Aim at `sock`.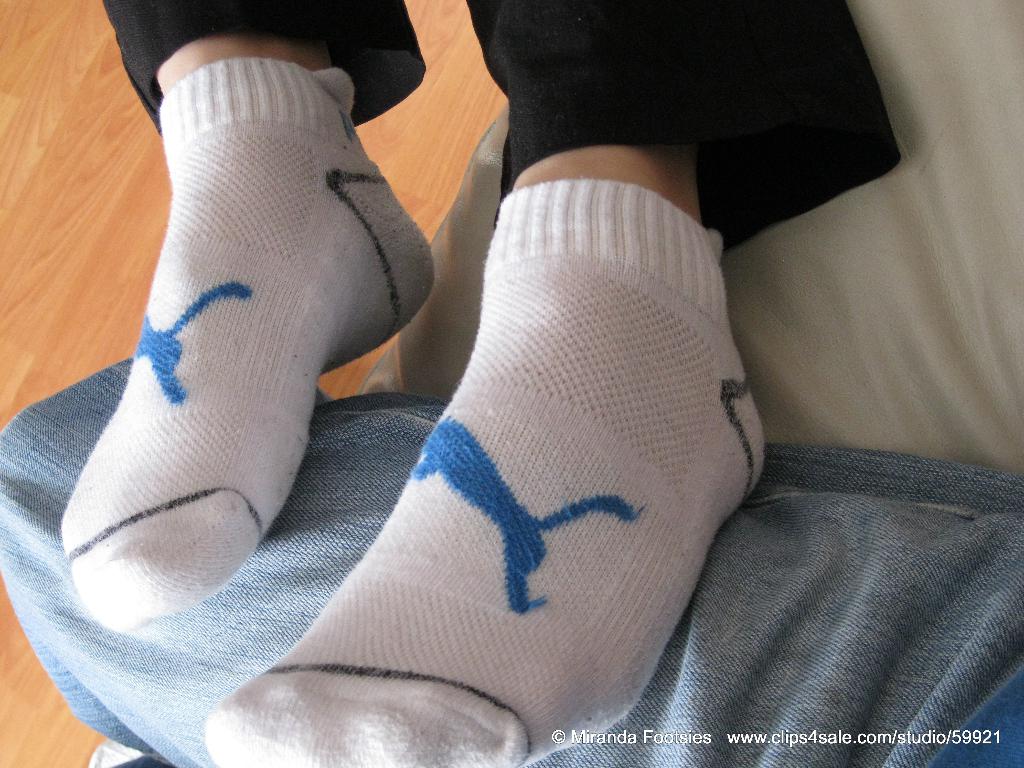
Aimed at rect(62, 61, 442, 636).
